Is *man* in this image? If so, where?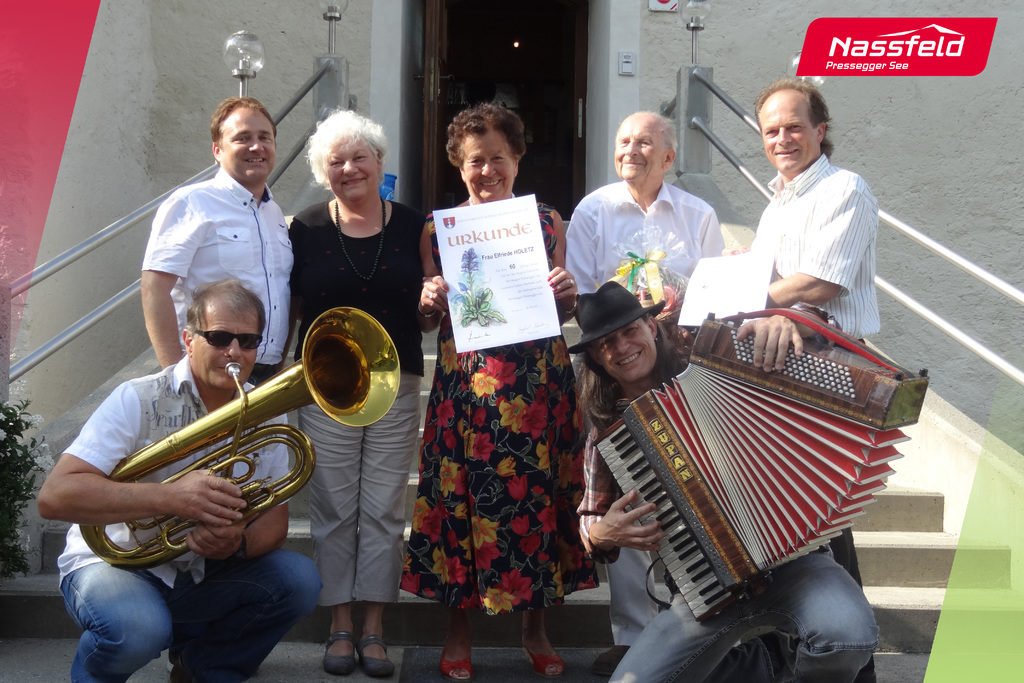
Yes, at left=749, top=79, right=881, bottom=682.
